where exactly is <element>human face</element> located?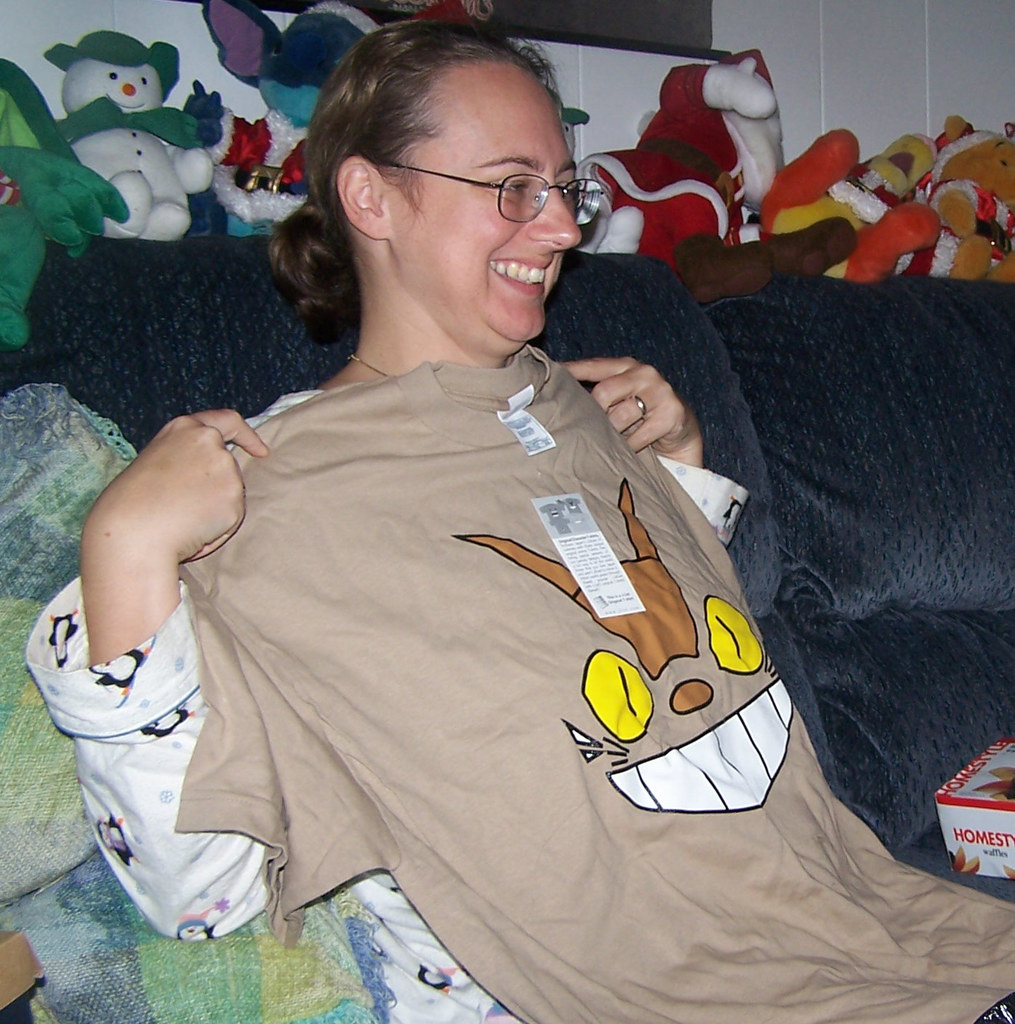
Its bounding box is [x1=73, y1=61, x2=164, y2=115].
